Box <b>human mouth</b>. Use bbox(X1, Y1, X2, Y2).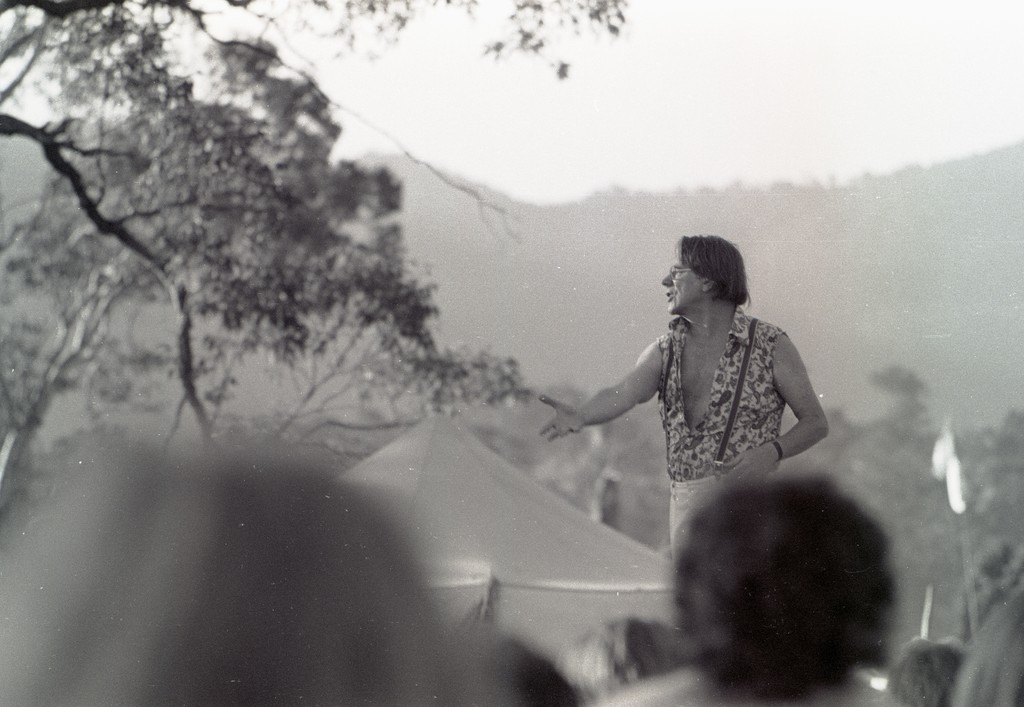
bbox(657, 289, 673, 299).
